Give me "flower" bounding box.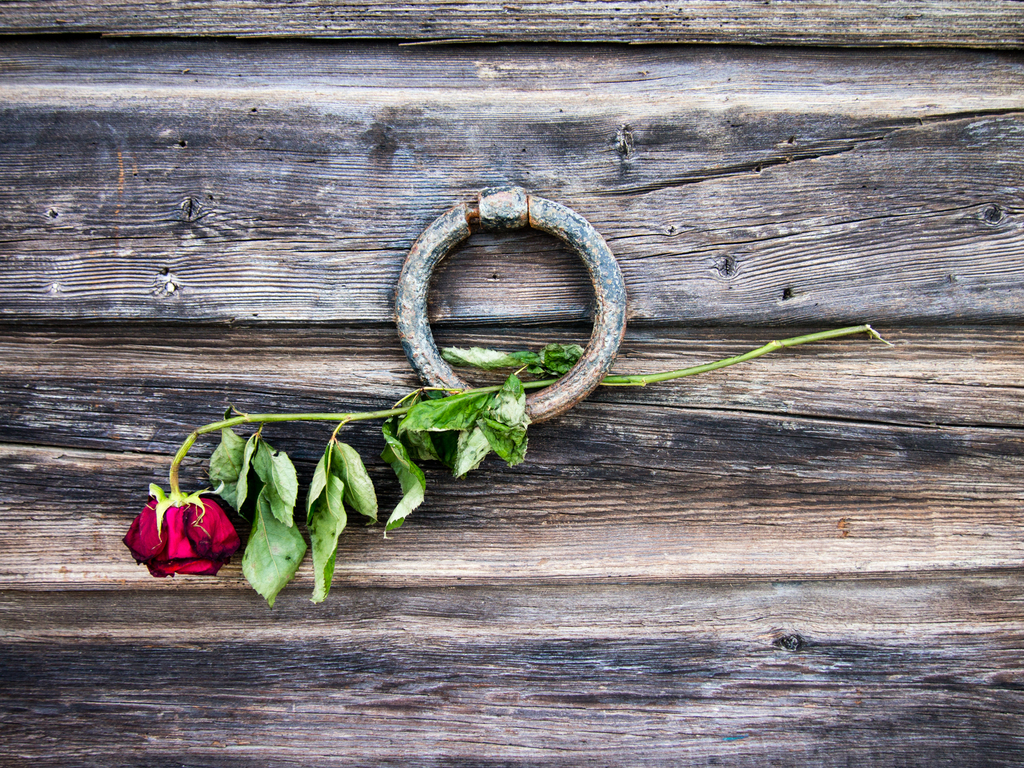
<bbox>128, 500, 241, 569</bbox>.
